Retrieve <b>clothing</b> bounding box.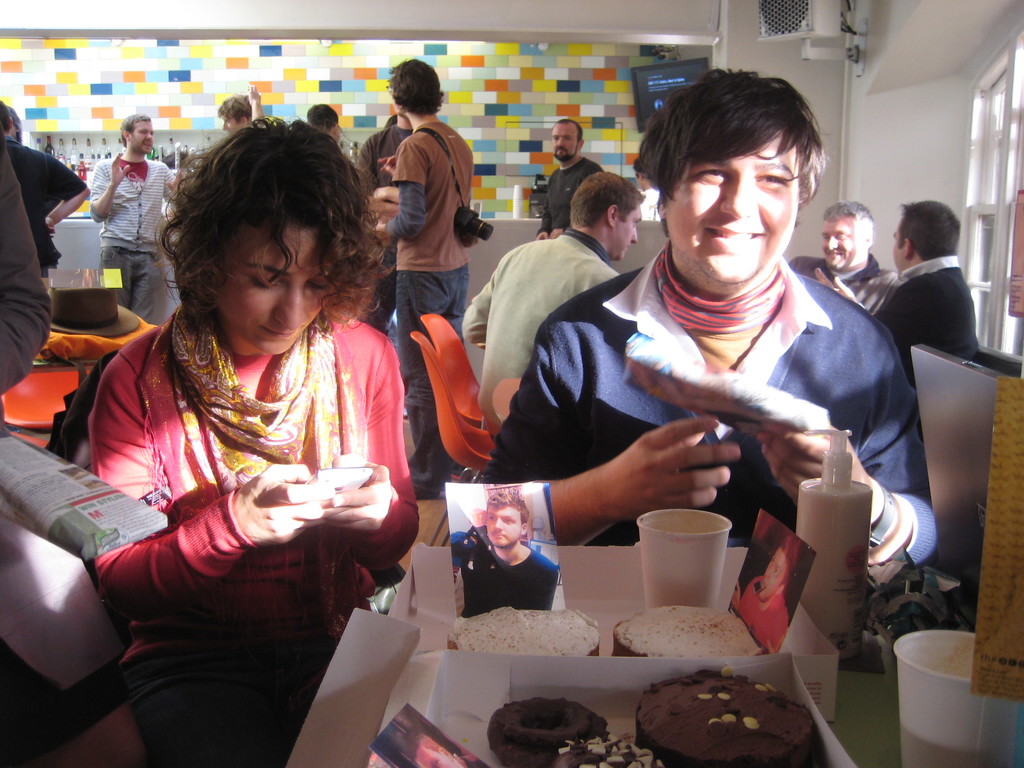
Bounding box: 1, 129, 82, 282.
